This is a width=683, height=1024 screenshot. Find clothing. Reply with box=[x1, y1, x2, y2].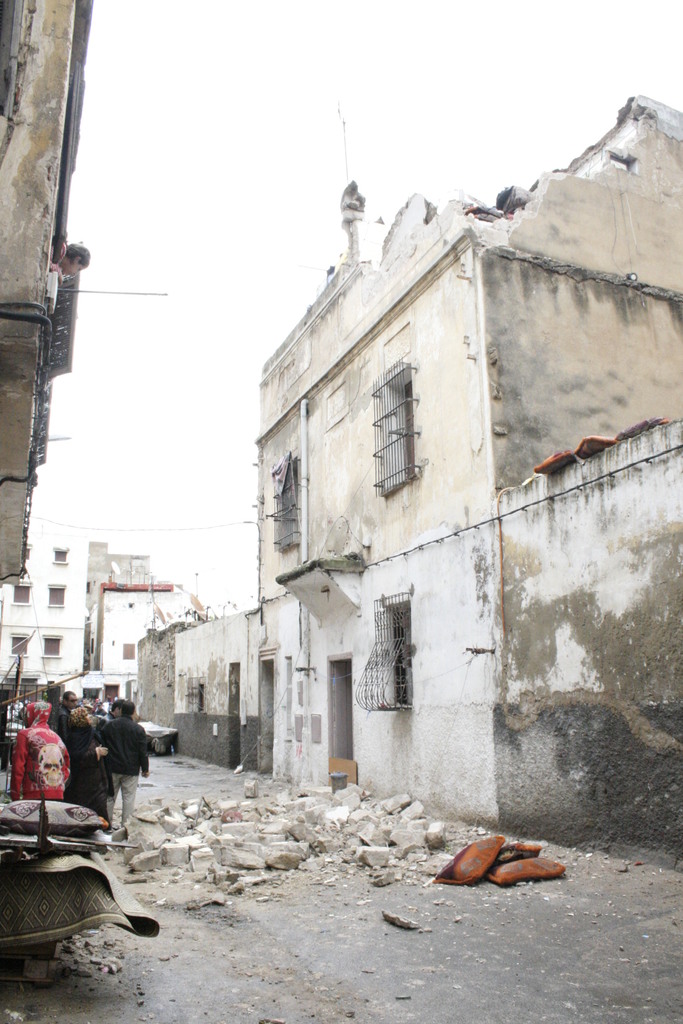
box=[9, 701, 69, 803].
